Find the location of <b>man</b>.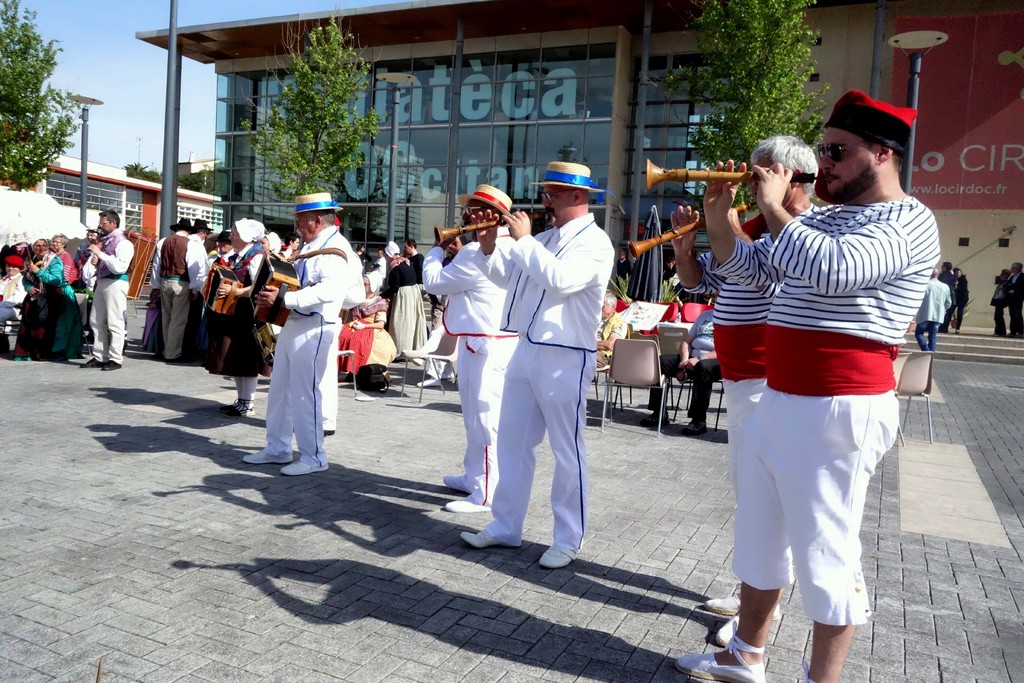
Location: bbox=(999, 258, 1023, 341).
